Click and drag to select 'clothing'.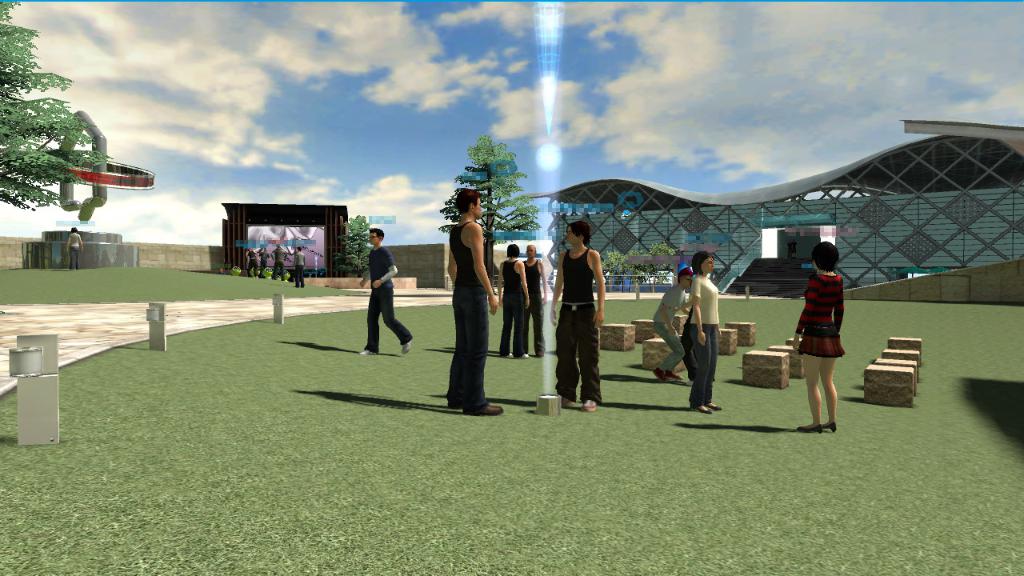
Selection: (left=66, top=230, right=83, bottom=269).
